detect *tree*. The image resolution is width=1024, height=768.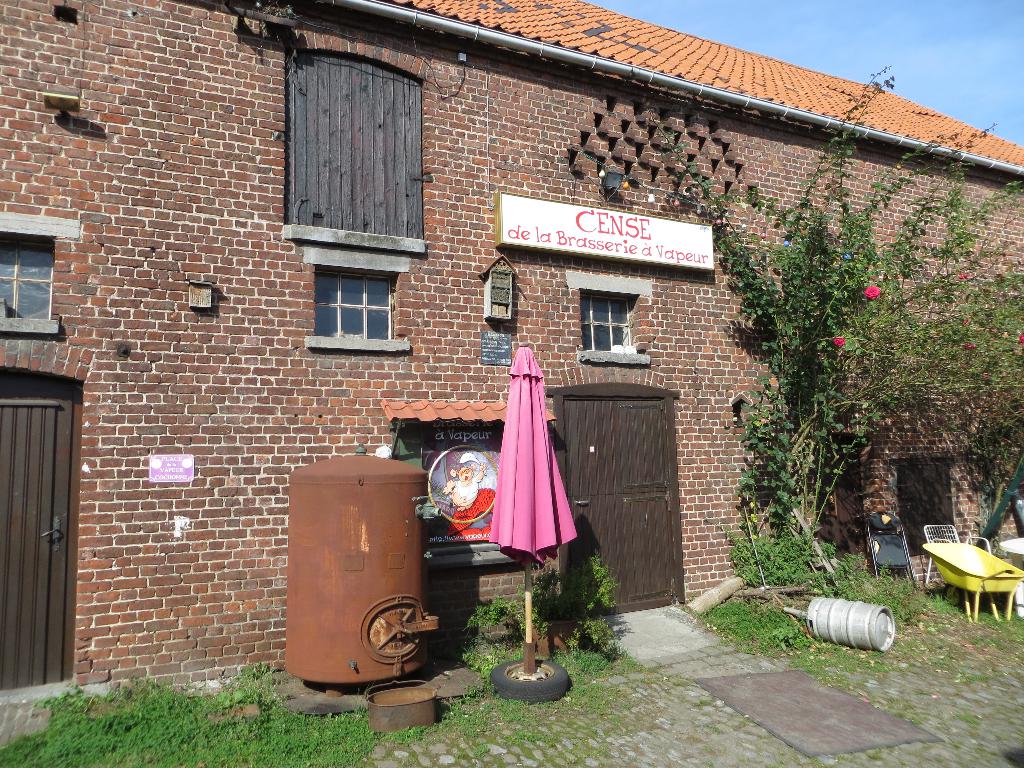
locate(673, 65, 1021, 596).
